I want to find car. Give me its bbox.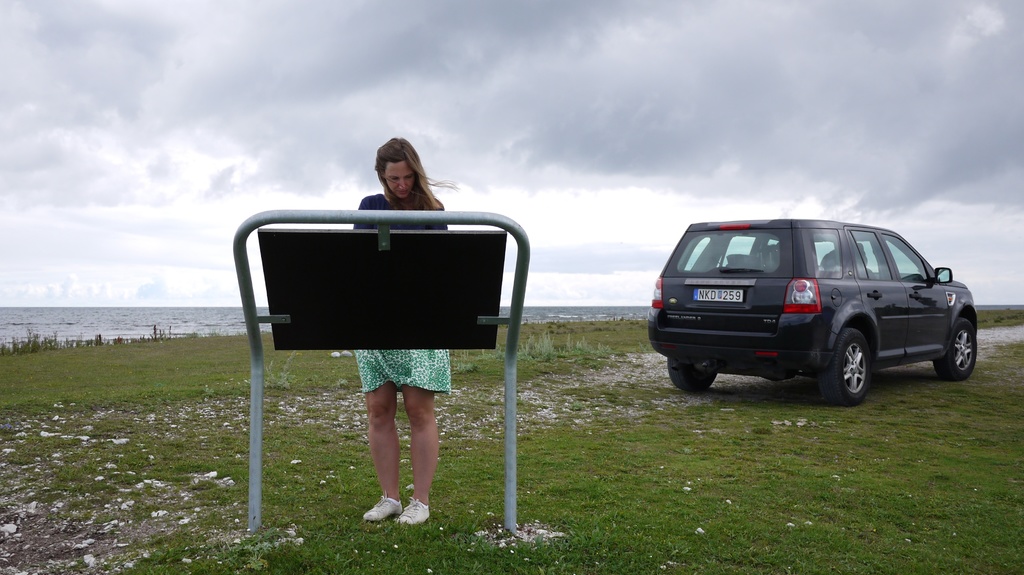
648 218 981 412.
